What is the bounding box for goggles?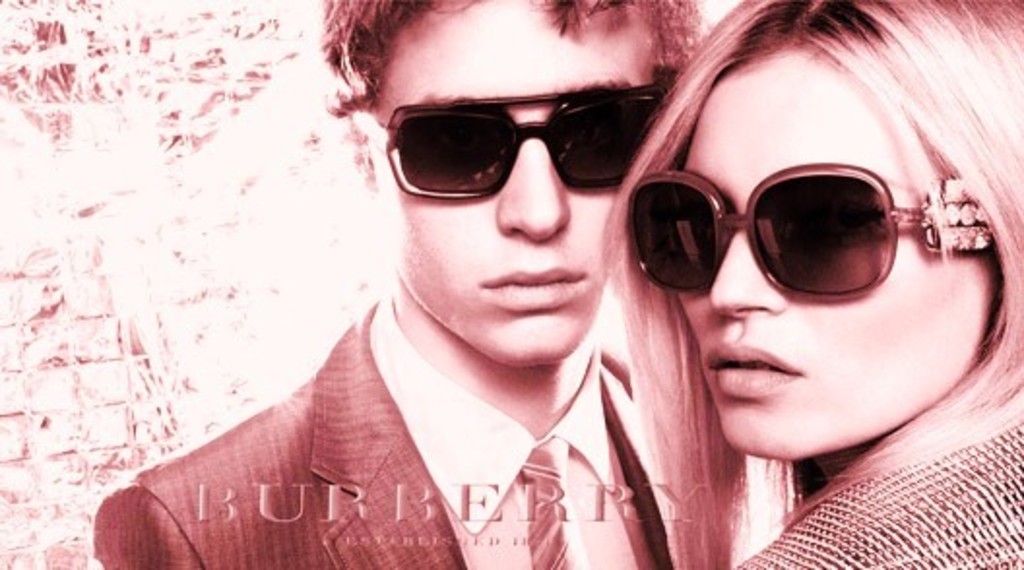
{"x1": 372, "y1": 83, "x2": 681, "y2": 196}.
